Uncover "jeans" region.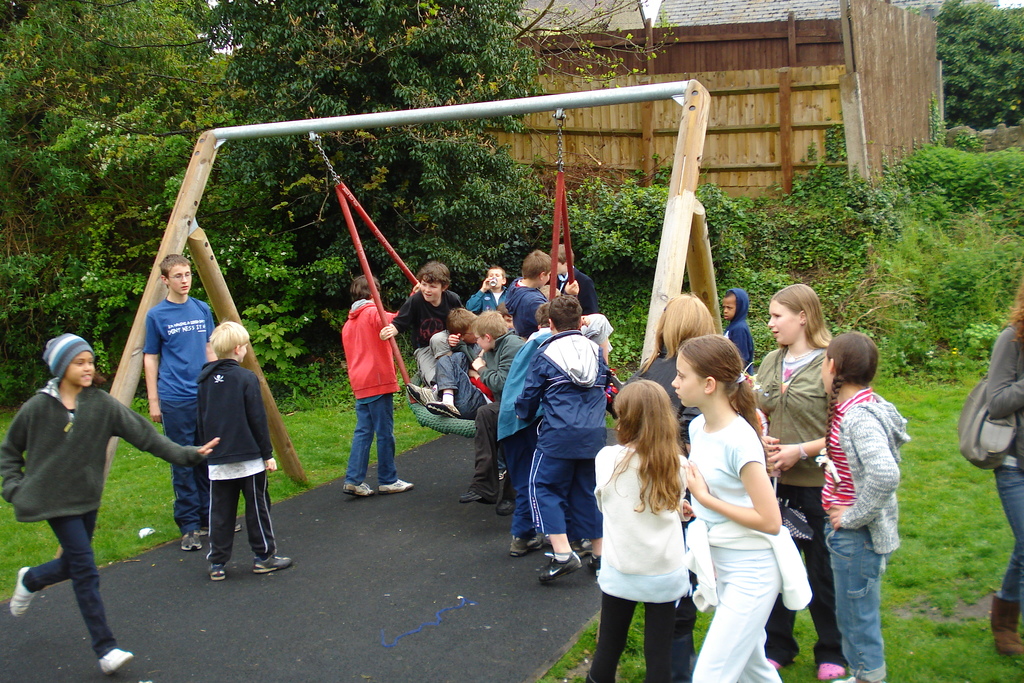
Uncovered: select_region(348, 390, 398, 487).
